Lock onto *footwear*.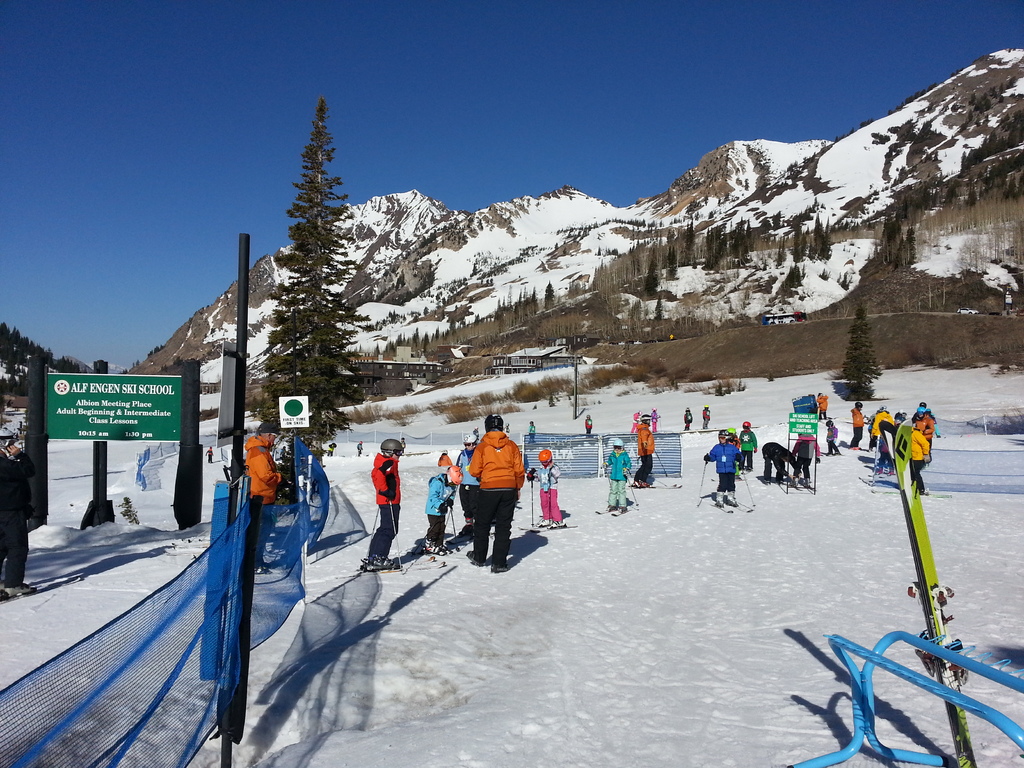
Locked: left=365, top=555, right=372, bottom=568.
